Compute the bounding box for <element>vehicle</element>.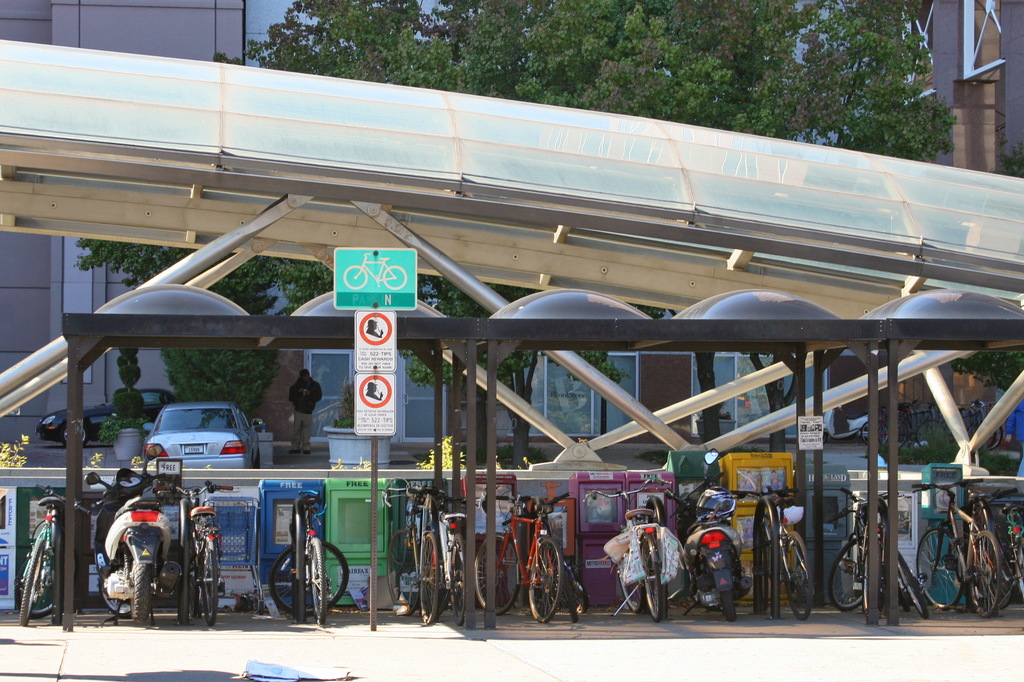
bbox(662, 446, 758, 622).
